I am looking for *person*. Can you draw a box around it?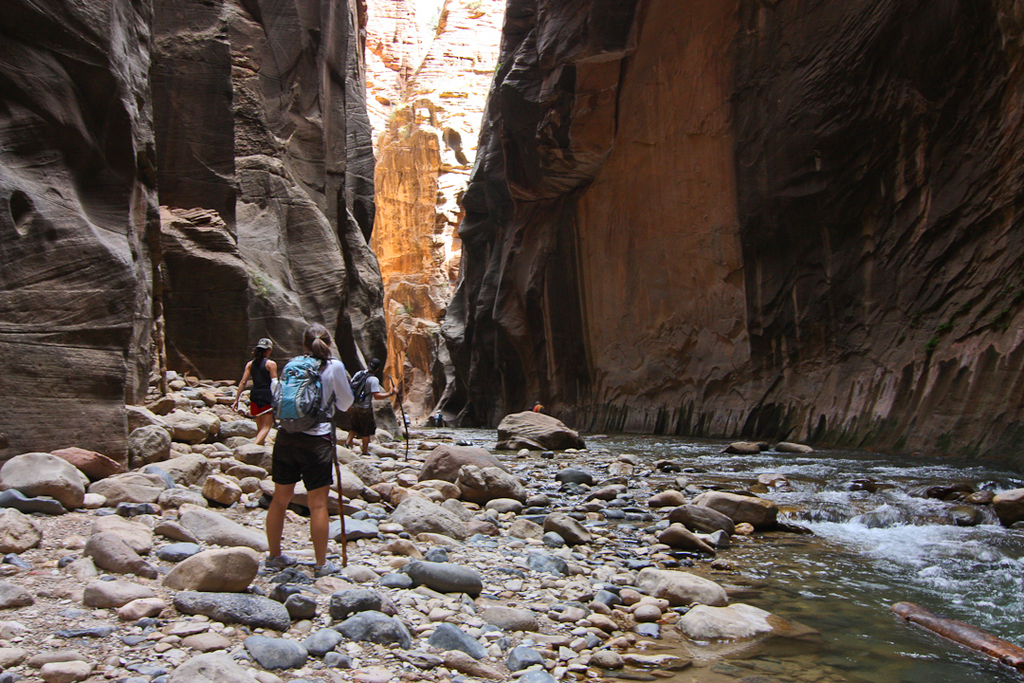
Sure, the bounding box is region(246, 321, 349, 567).
